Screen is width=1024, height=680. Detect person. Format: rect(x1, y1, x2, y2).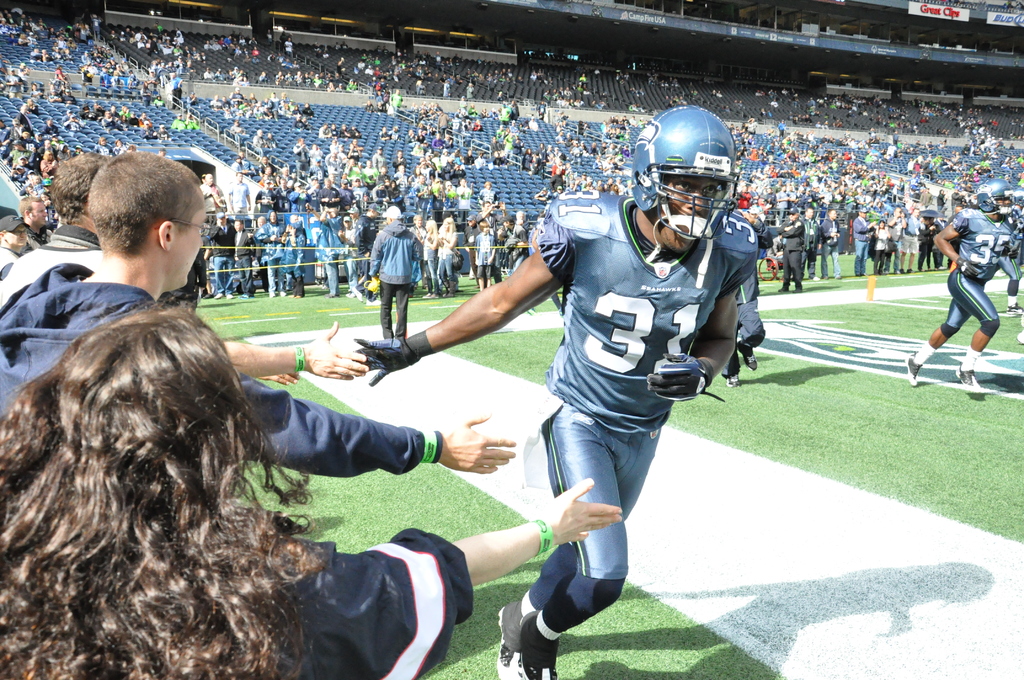
rect(3, 299, 627, 679).
